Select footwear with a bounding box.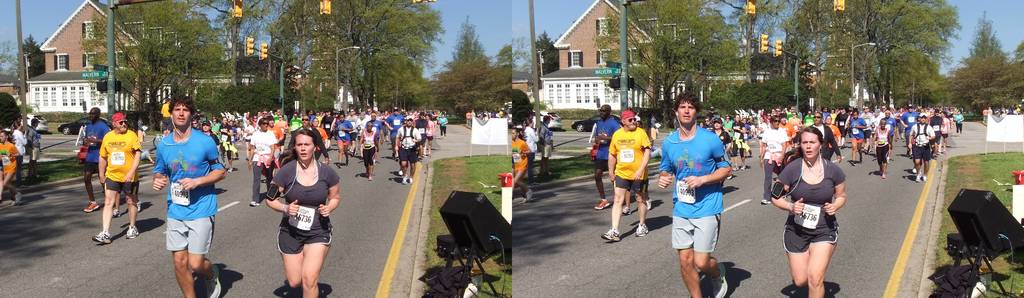
[x1=702, y1=260, x2=735, y2=297].
